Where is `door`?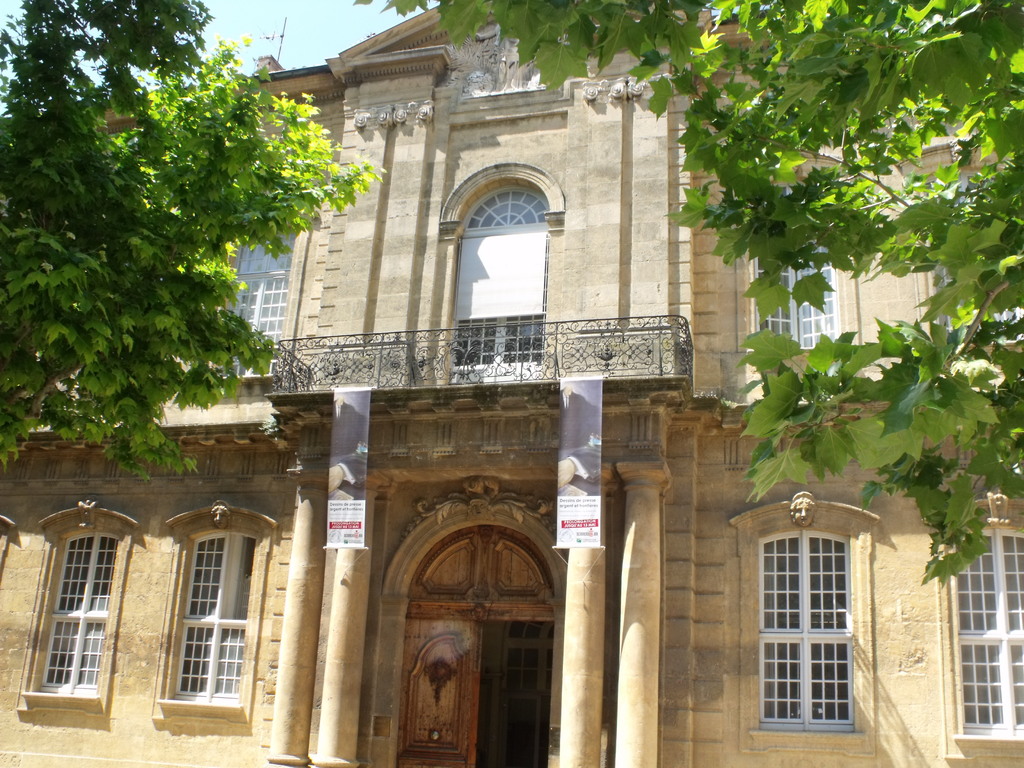
box=[748, 515, 871, 760].
